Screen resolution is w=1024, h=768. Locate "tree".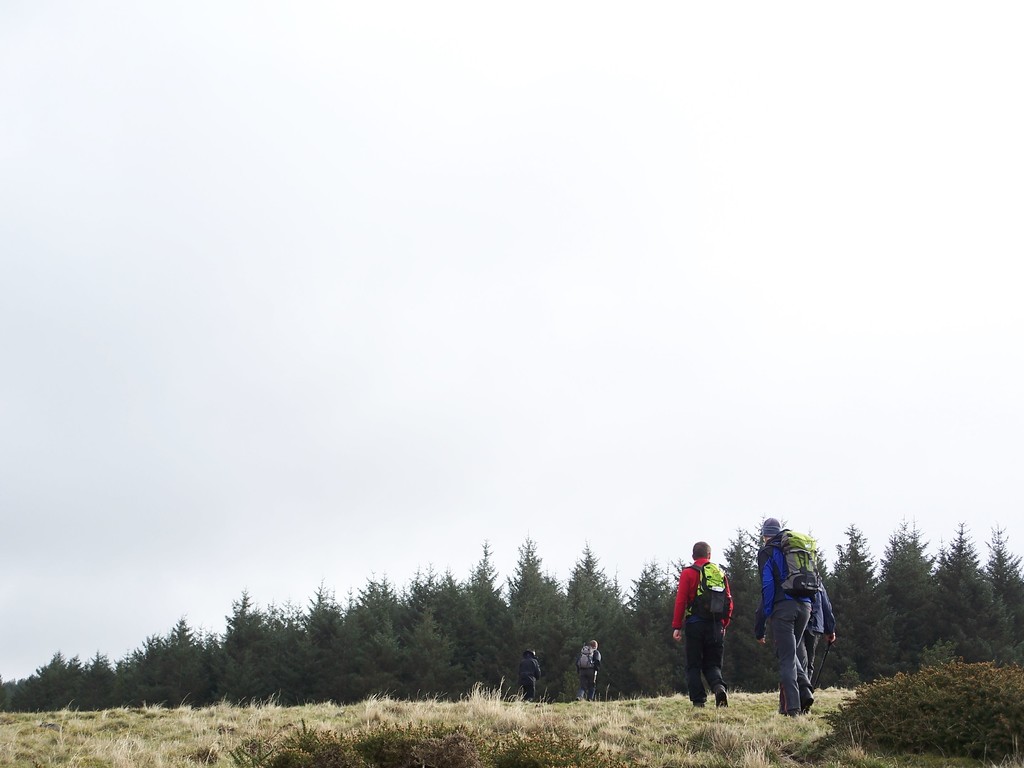
(x1=223, y1=590, x2=268, y2=699).
